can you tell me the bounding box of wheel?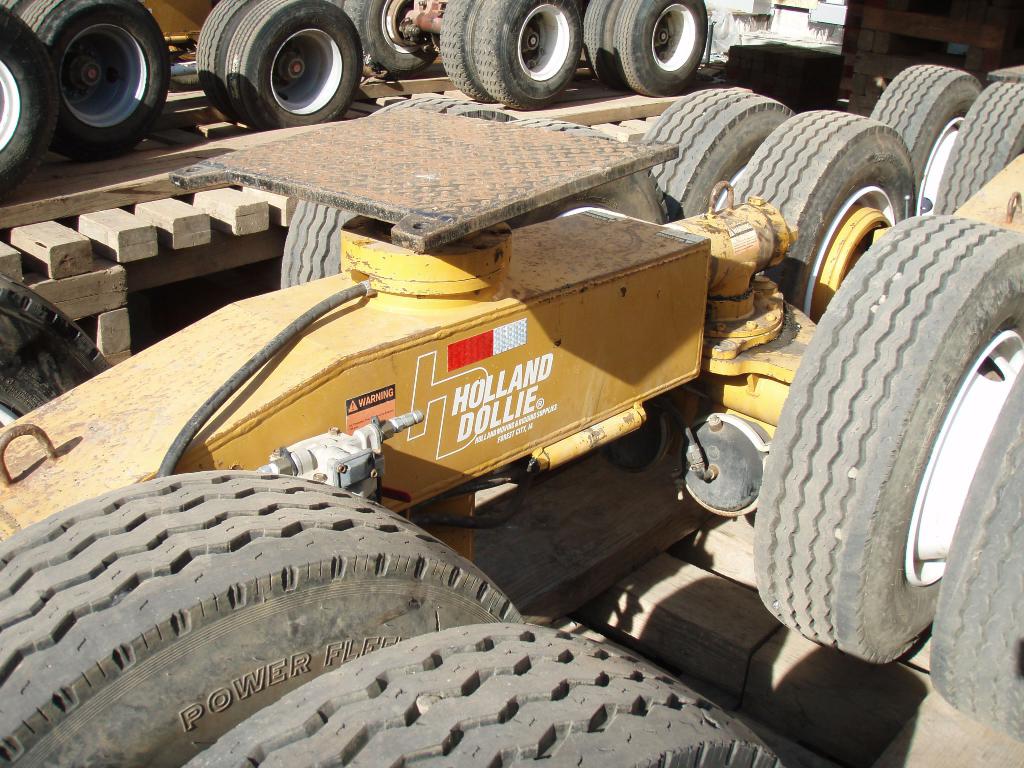
24:0:171:159.
